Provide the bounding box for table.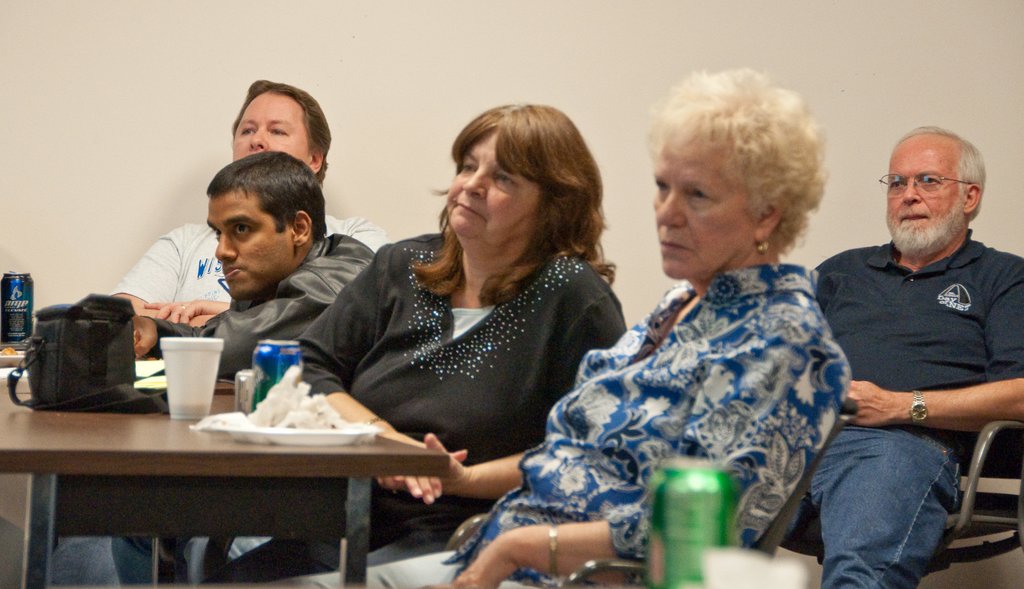
locate(14, 351, 445, 581).
